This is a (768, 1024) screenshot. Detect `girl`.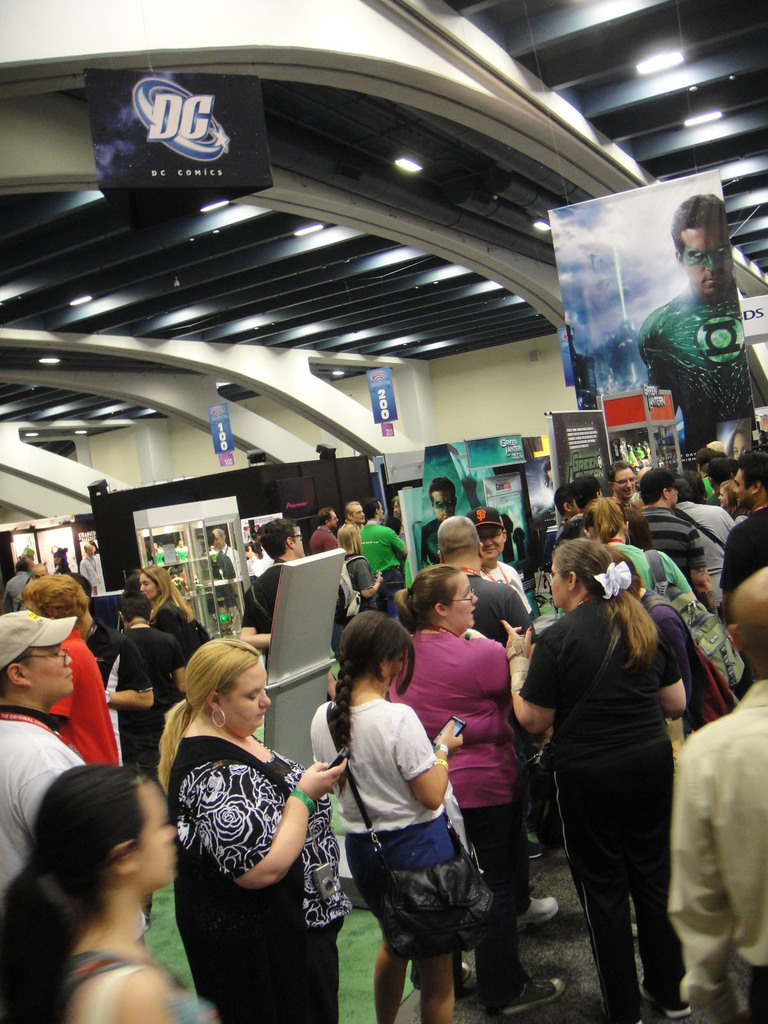
box=[0, 765, 217, 1023].
